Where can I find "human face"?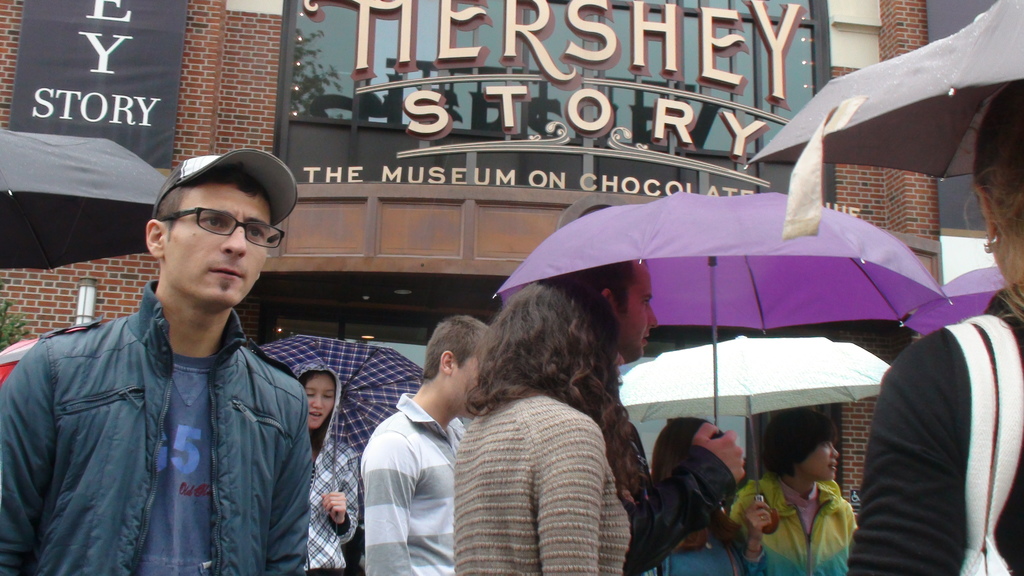
You can find it at <region>618, 264, 658, 361</region>.
